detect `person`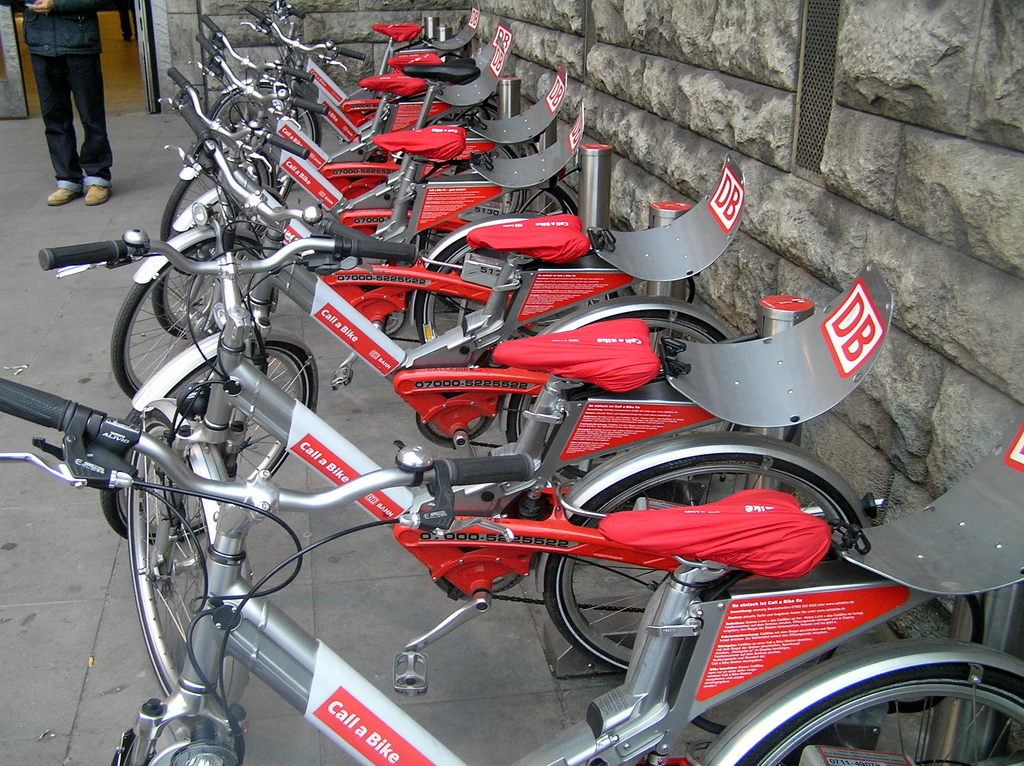
Rect(1, 0, 119, 209)
